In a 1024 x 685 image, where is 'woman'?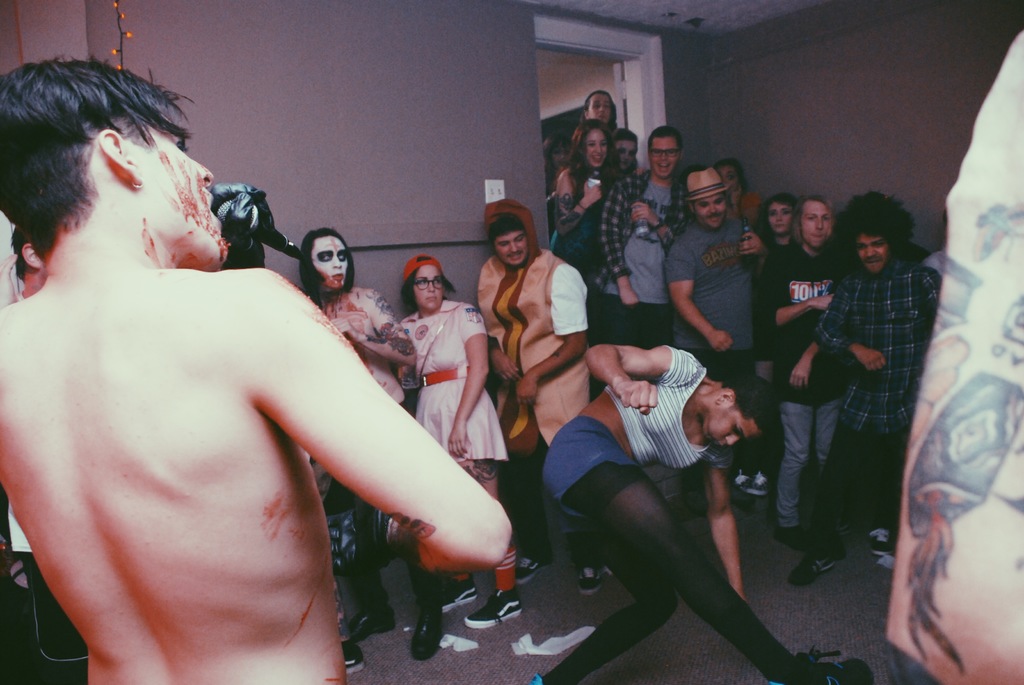
detection(527, 343, 875, 684).
